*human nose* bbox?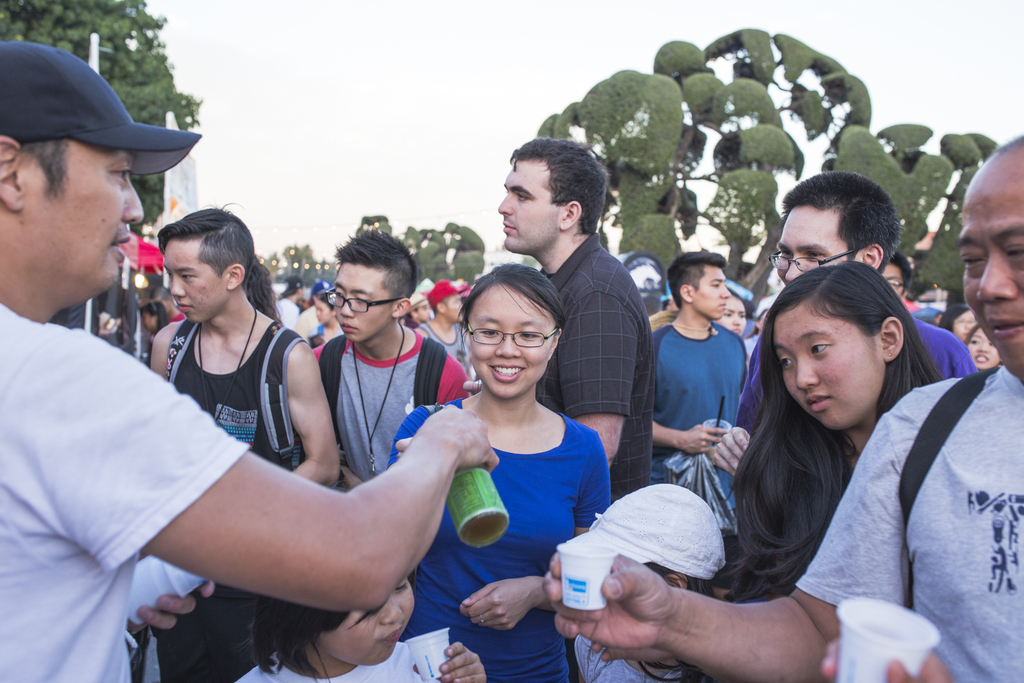
{"x1": 118, "y1": 192, "x2": 146, "y2": 230}
